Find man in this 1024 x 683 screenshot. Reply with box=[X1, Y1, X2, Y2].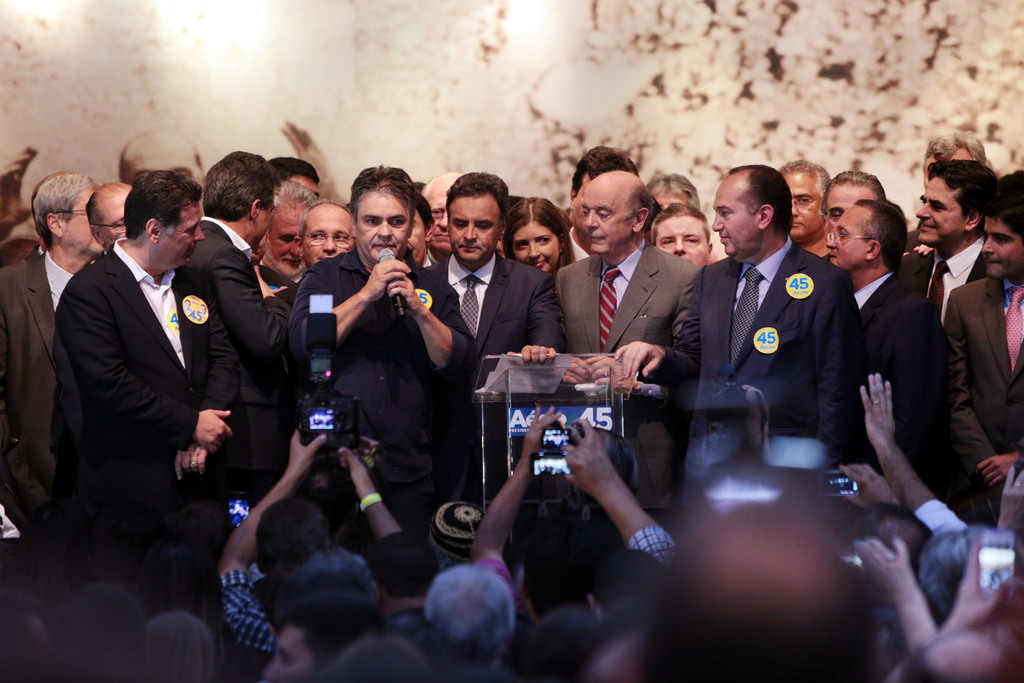
box=[427, 167, 568, 502].
